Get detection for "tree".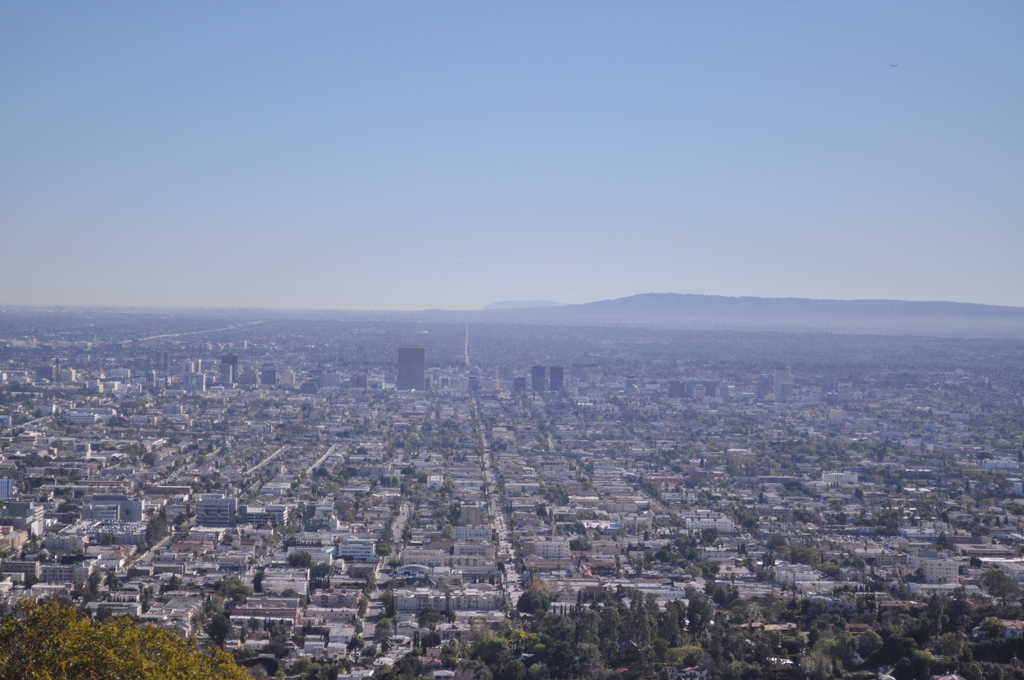
Detection: locate(267, 620, 292, 656).
